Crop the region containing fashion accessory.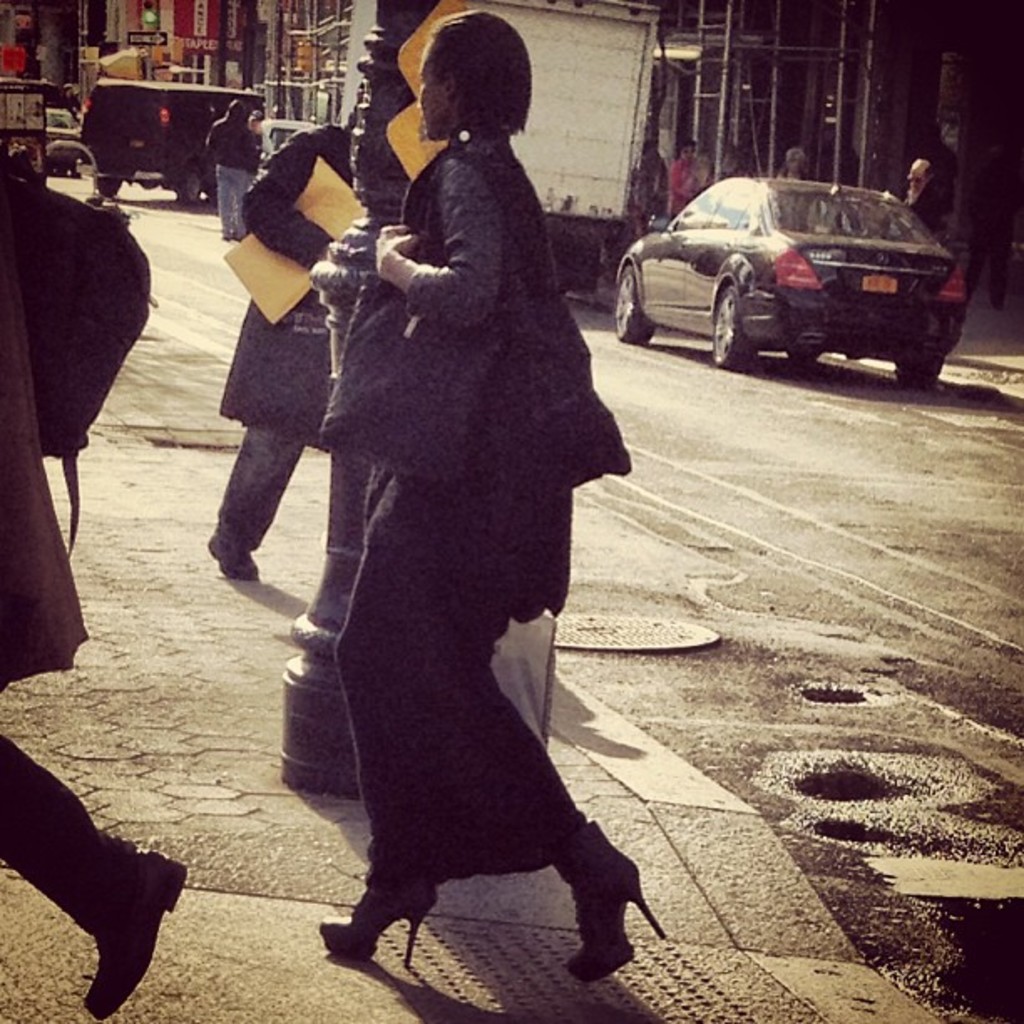
Crop region: l=320, t=860, r=445, b=969.
